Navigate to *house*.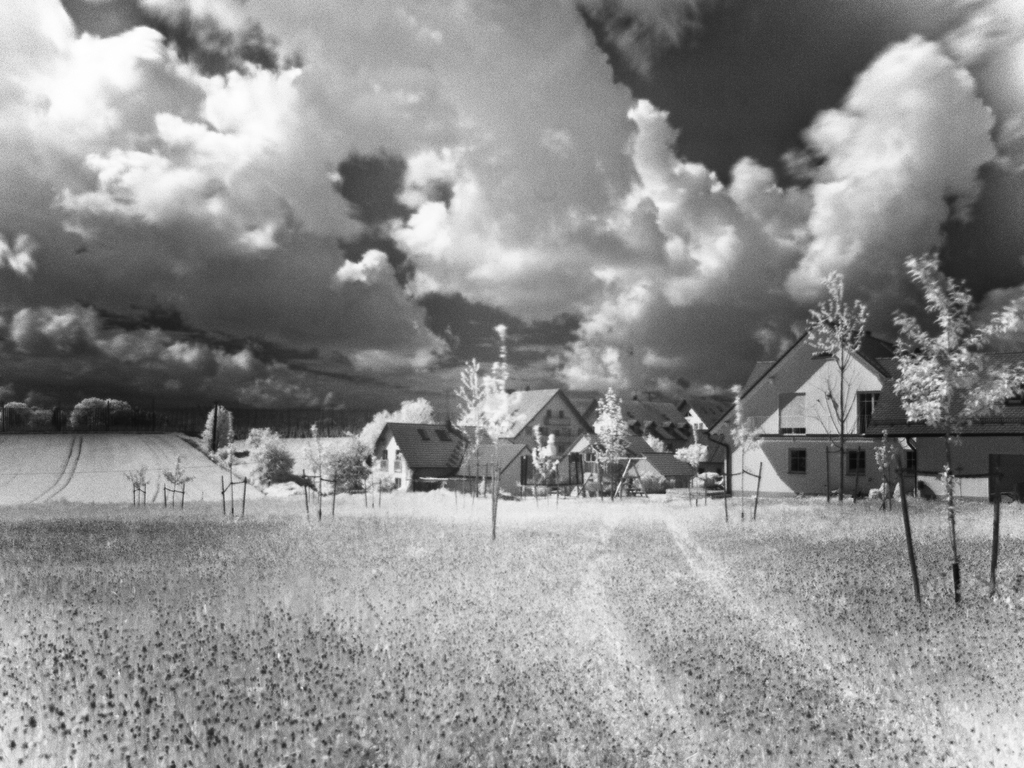
Navigation target: rect(747, 279, 931, 514).
